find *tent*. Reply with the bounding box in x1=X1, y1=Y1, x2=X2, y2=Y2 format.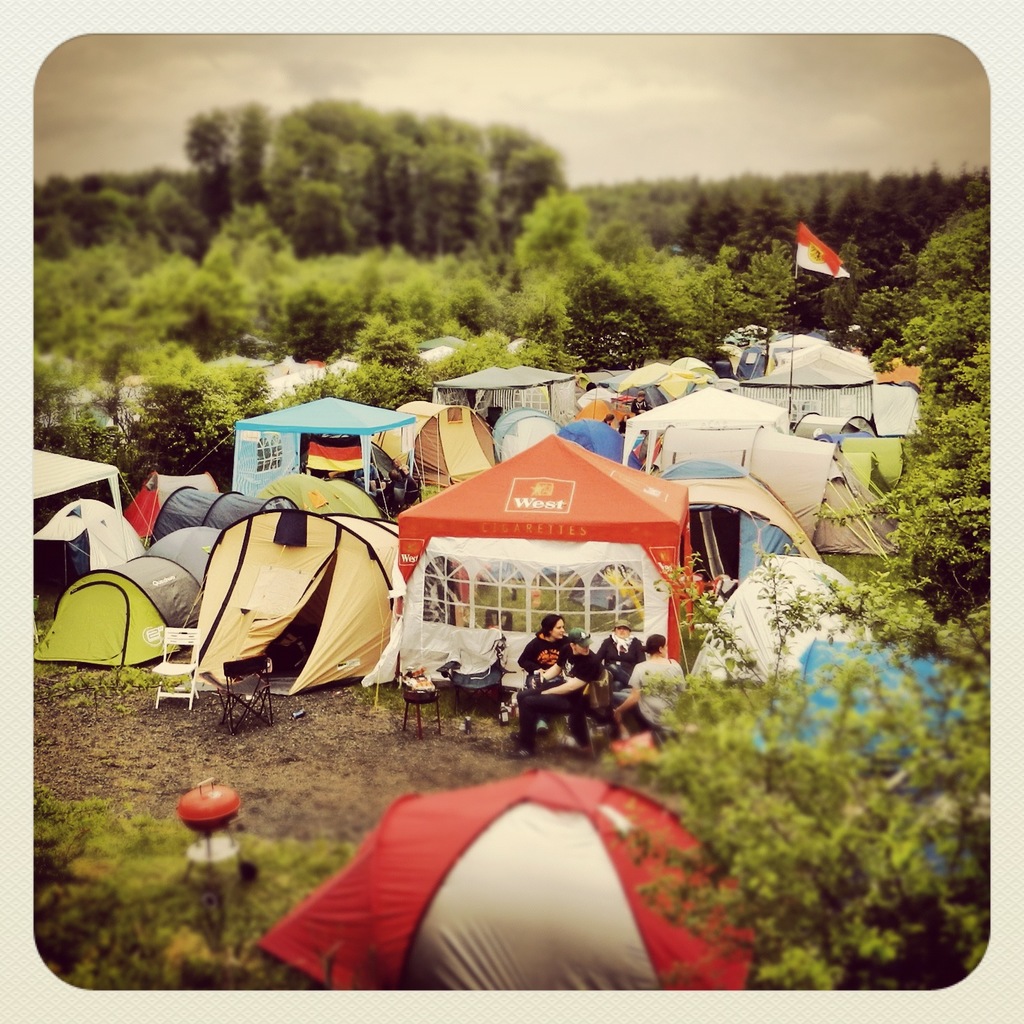
x1=491, y1=409, x2=565, y2=465.
